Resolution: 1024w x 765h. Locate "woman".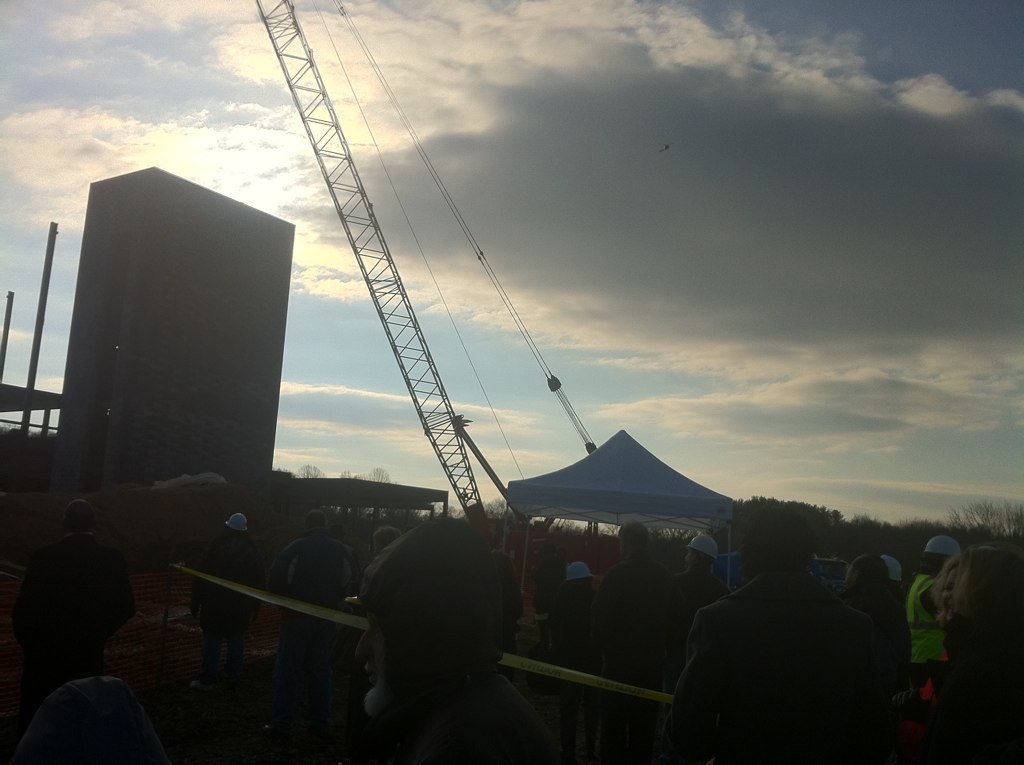
373, 528, 402, 559.
